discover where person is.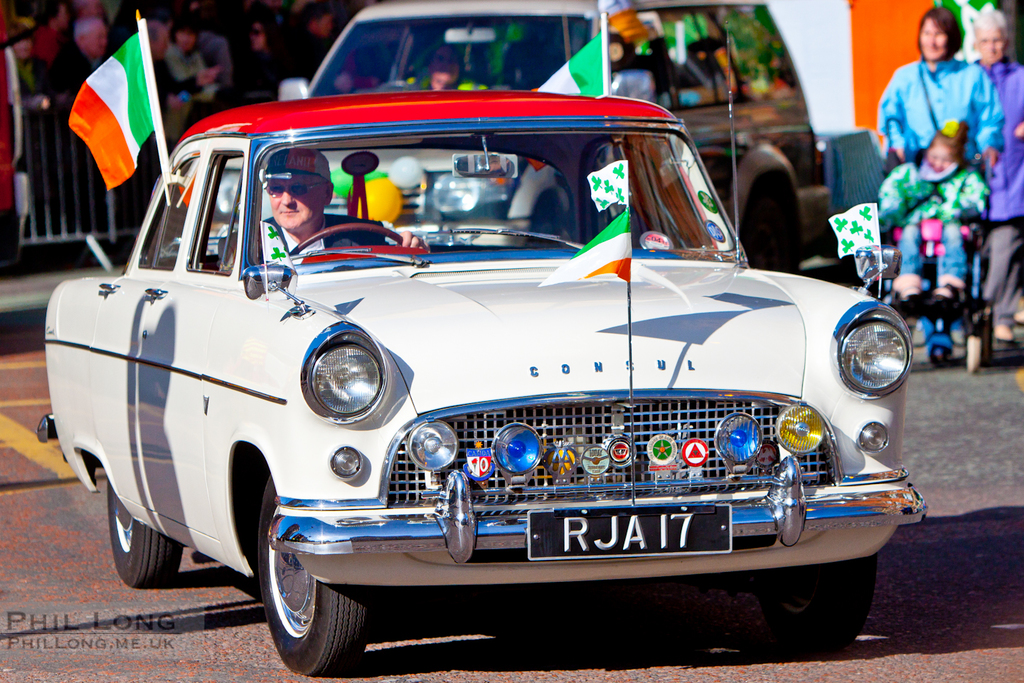
Discovered at region(406, 44, 486, 94).
